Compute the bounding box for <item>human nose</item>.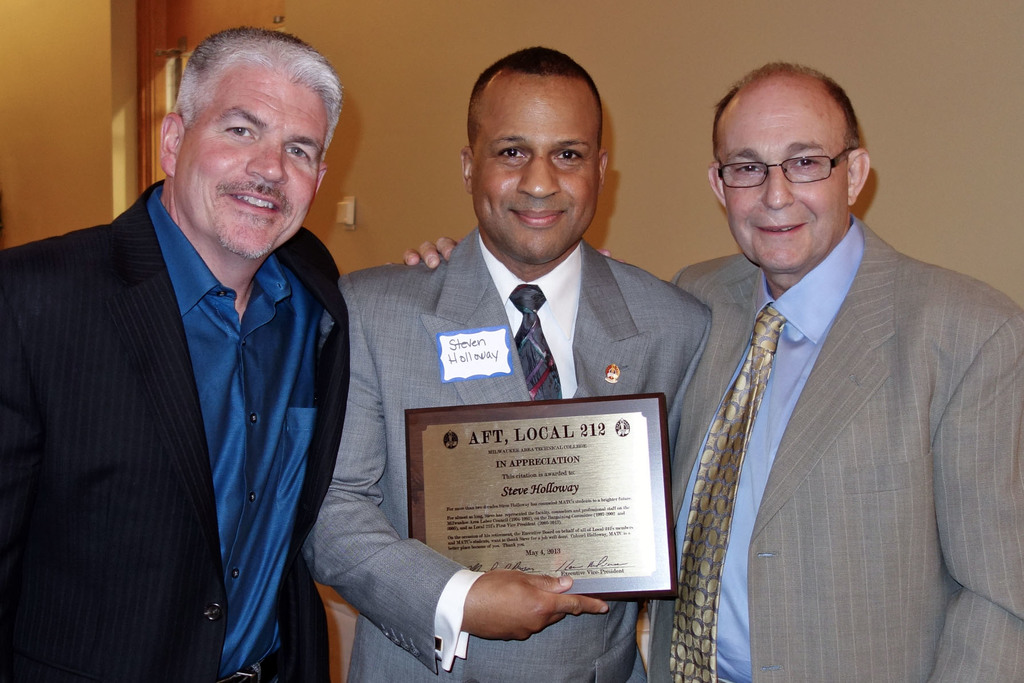
l=764, t=169, r=796, b=210.
